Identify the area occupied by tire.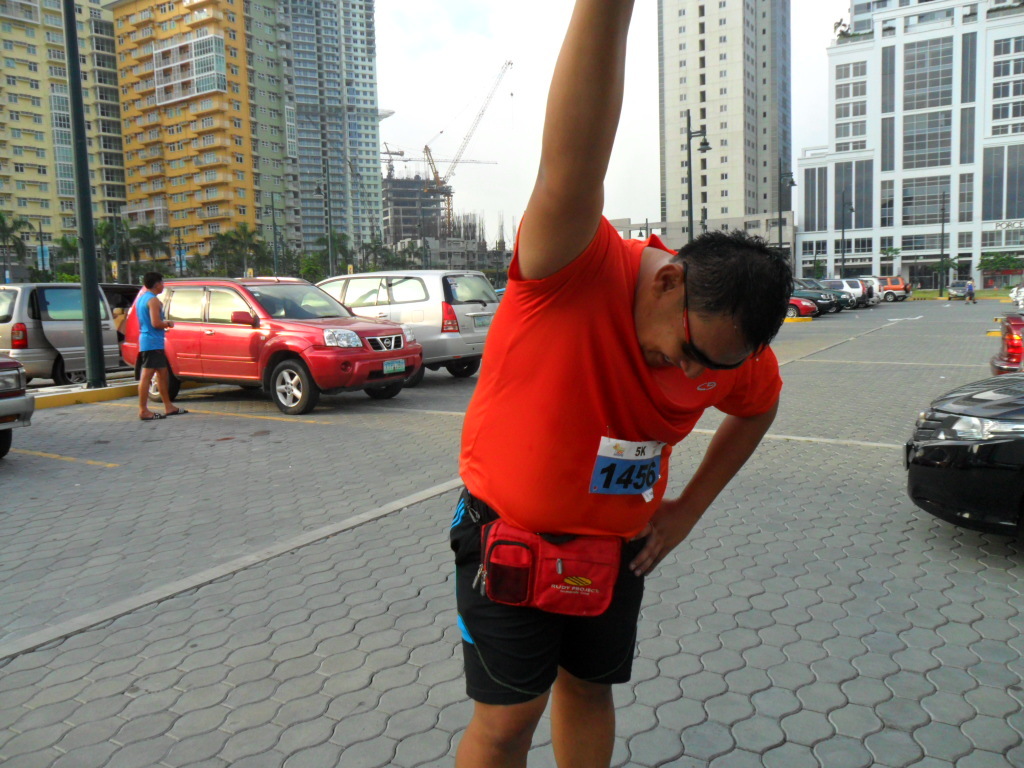
Area: pyautogui.locateOnScreen(876, 288, 897, 304).
